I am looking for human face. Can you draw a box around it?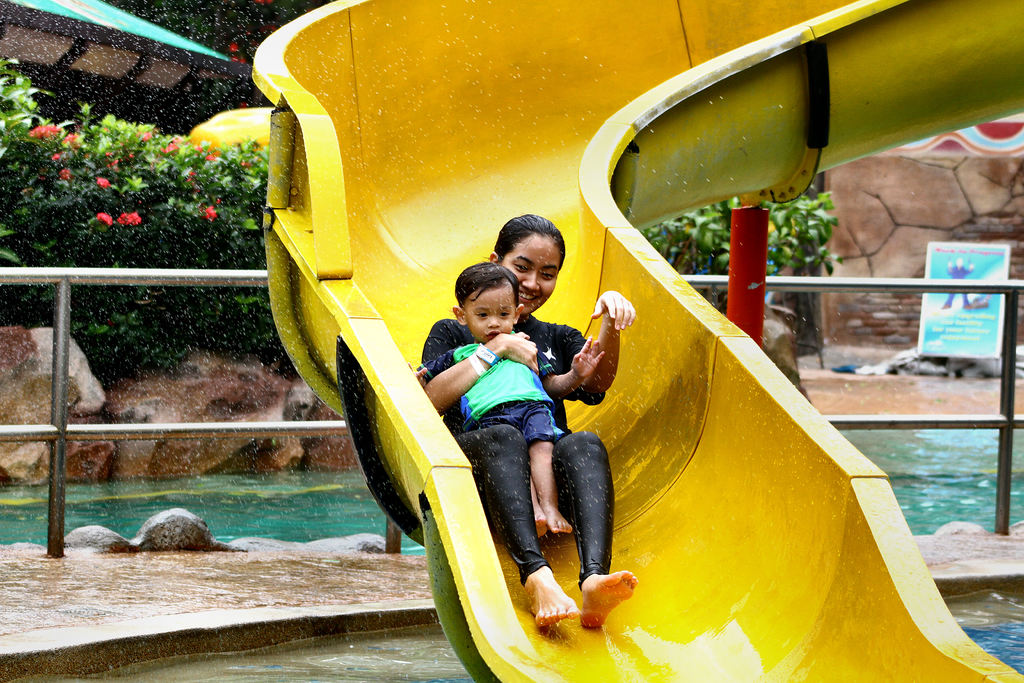
Sure, the bounding box is x1=506, y1=235, x2=557, y2=312.
